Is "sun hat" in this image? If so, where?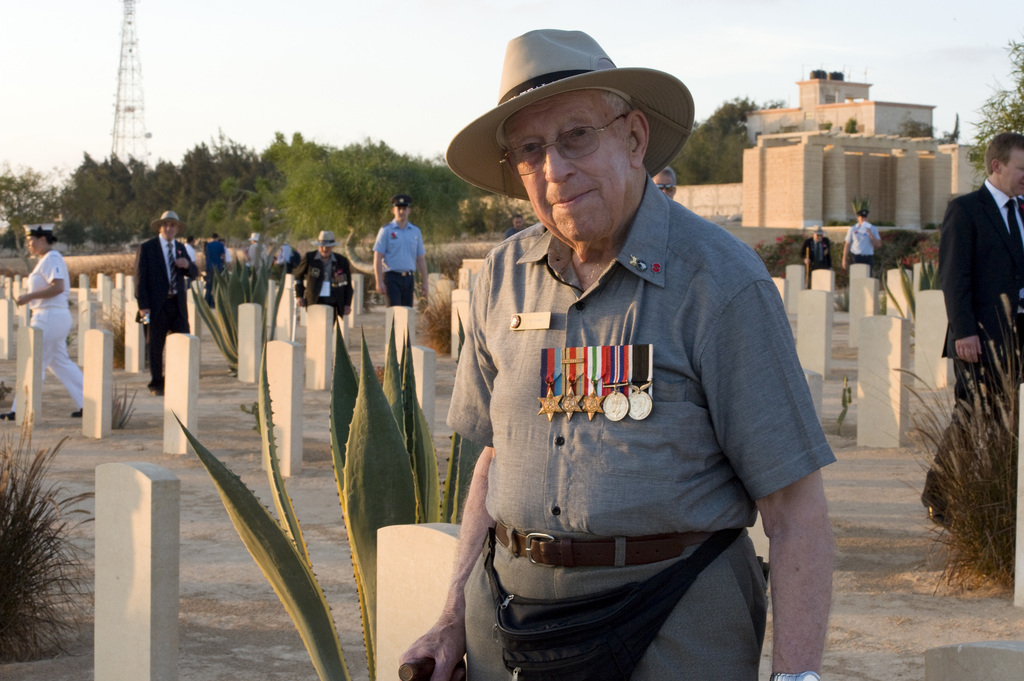
Yes, at (left=811, top=223, right=829, bottom=236).
